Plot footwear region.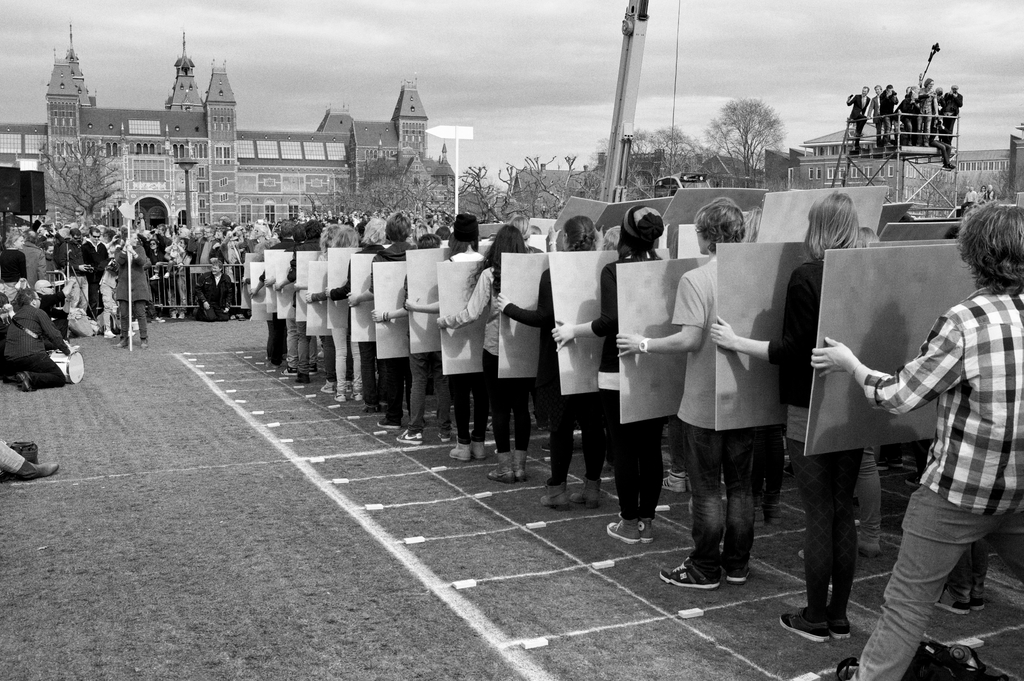
Plotted at crop(29, 458, 60, 476).
